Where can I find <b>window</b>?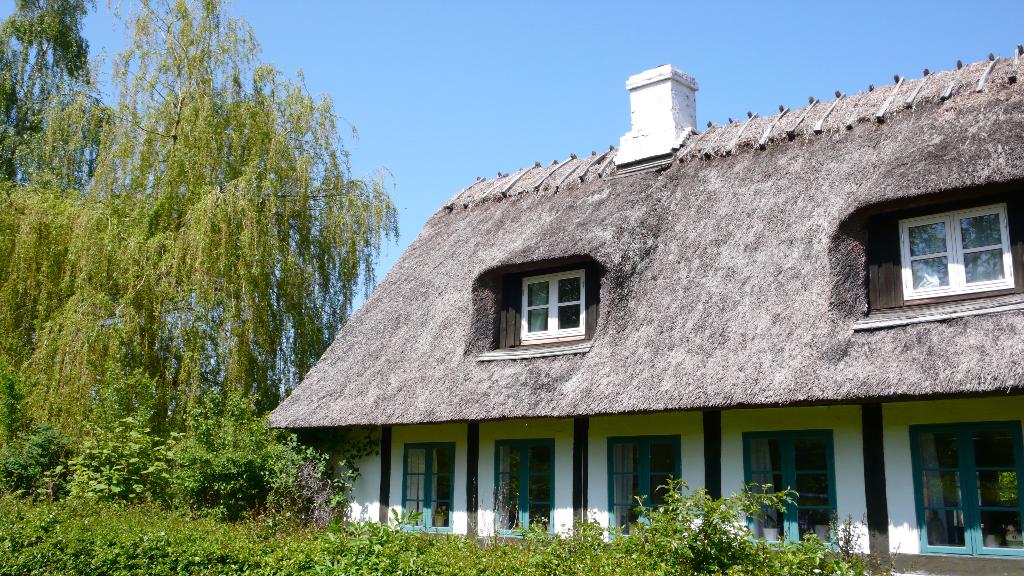
You can find it at bbox(514, 266, 588, 342).
